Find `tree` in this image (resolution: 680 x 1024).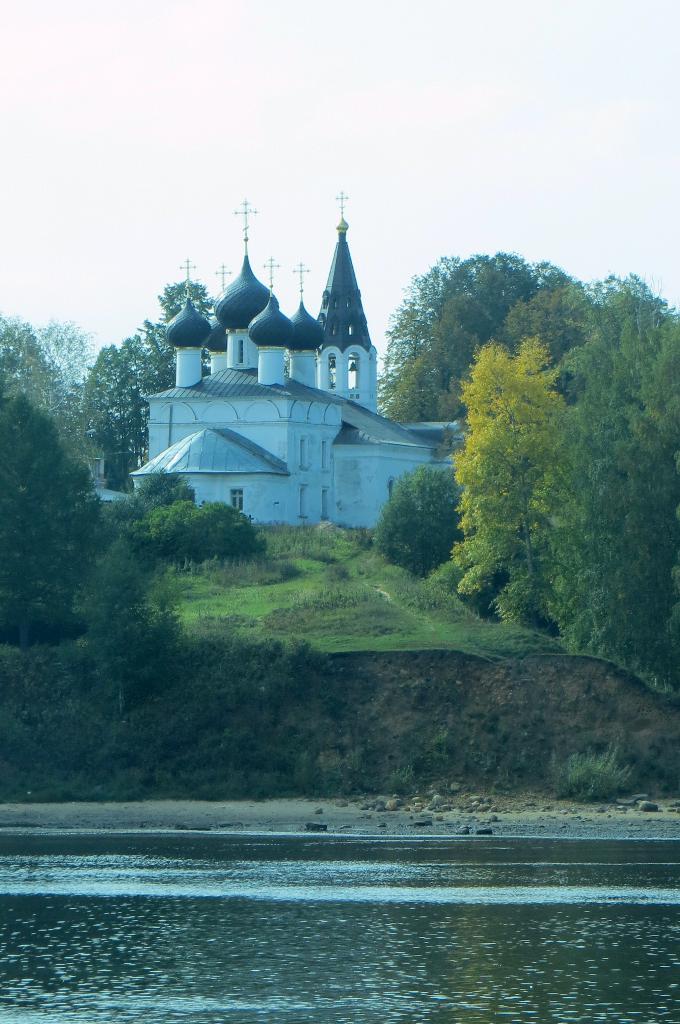
{"x1": 375, "y1": 240, "x2": 533, "y2": 424}.
